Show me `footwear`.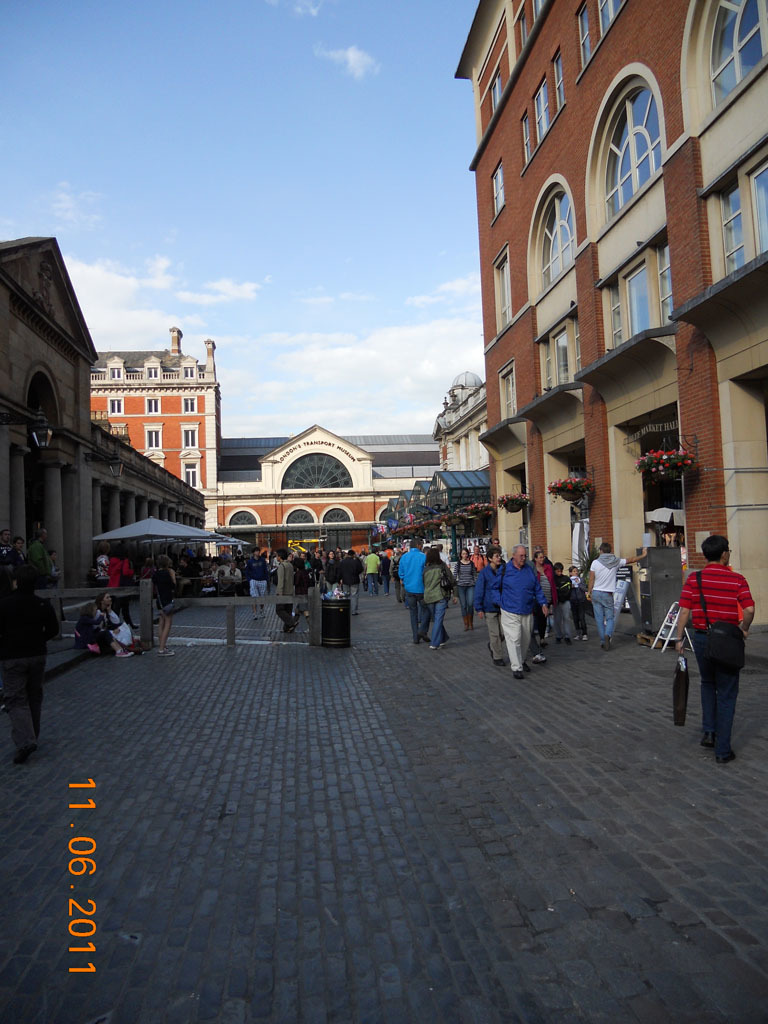
`footwear` is here: <bbox>494, 659, 503, 666</bbox>.
